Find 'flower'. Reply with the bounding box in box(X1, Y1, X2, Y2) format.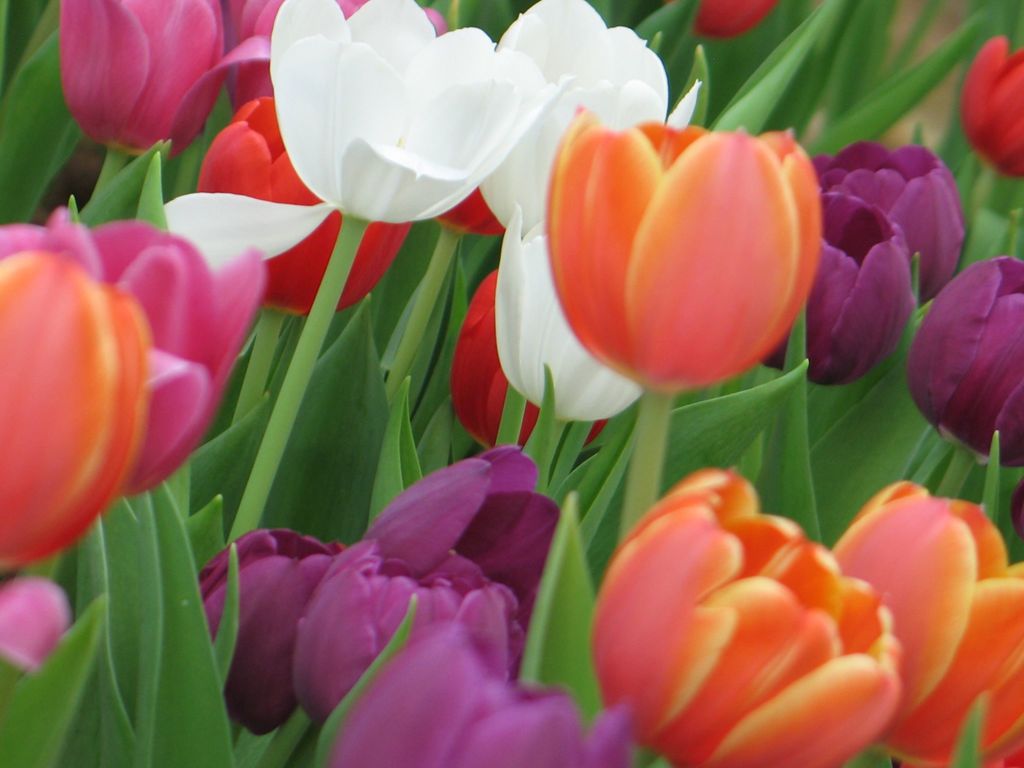
box(955, 31, 1023, 176).
